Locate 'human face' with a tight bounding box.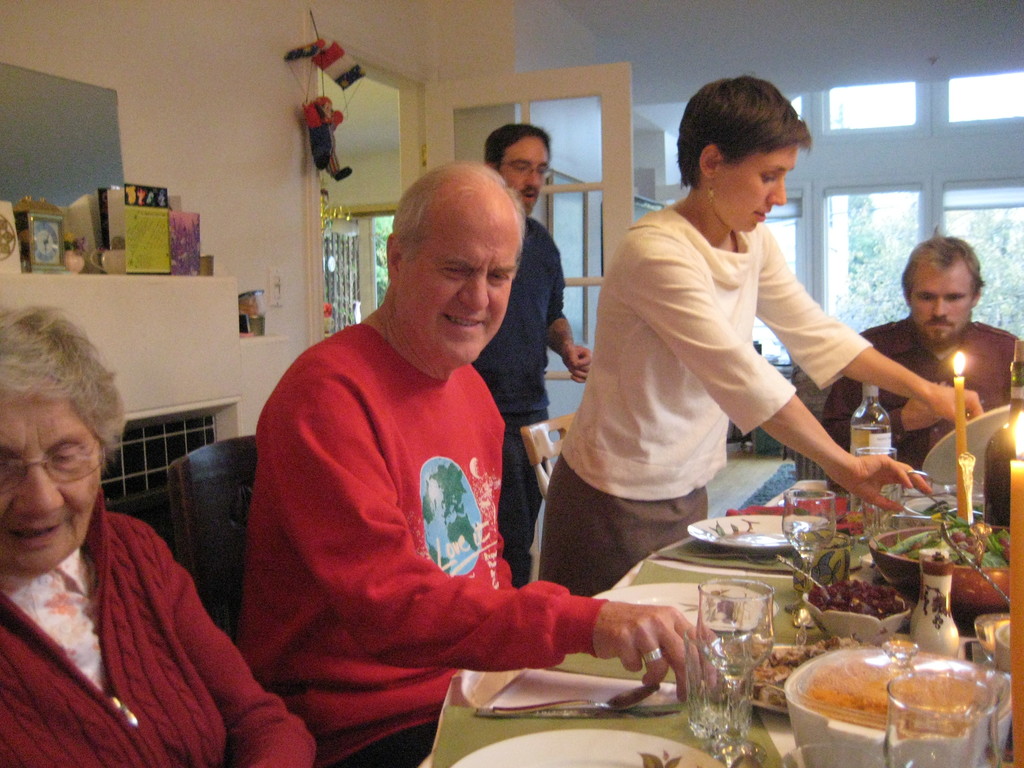
crop(0, 400, 104, 579).
